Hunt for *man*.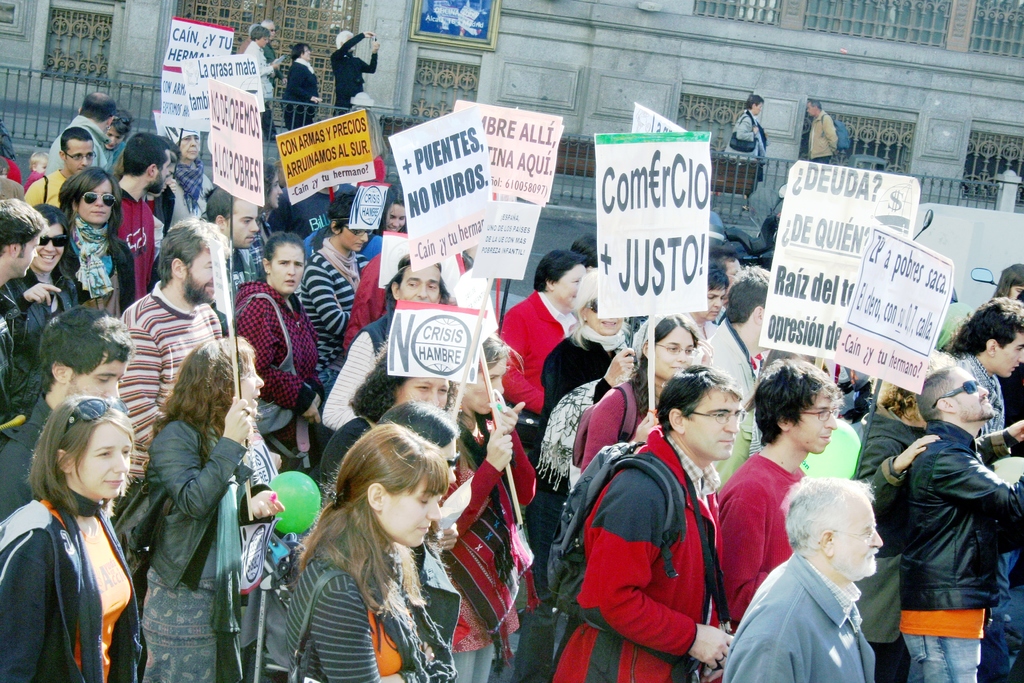
Hunted down at bbox=(244, 10, 285, 94).
